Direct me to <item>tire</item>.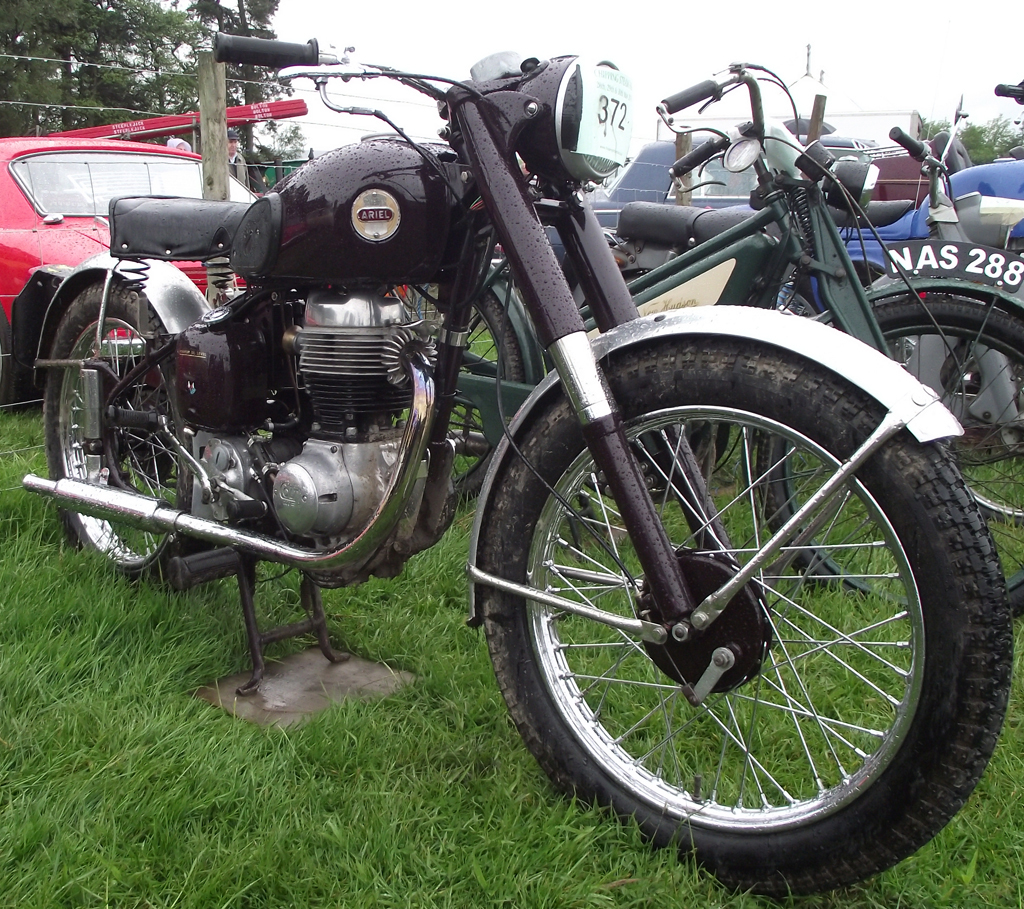
Direction: box(382, 281, 524, 504).
